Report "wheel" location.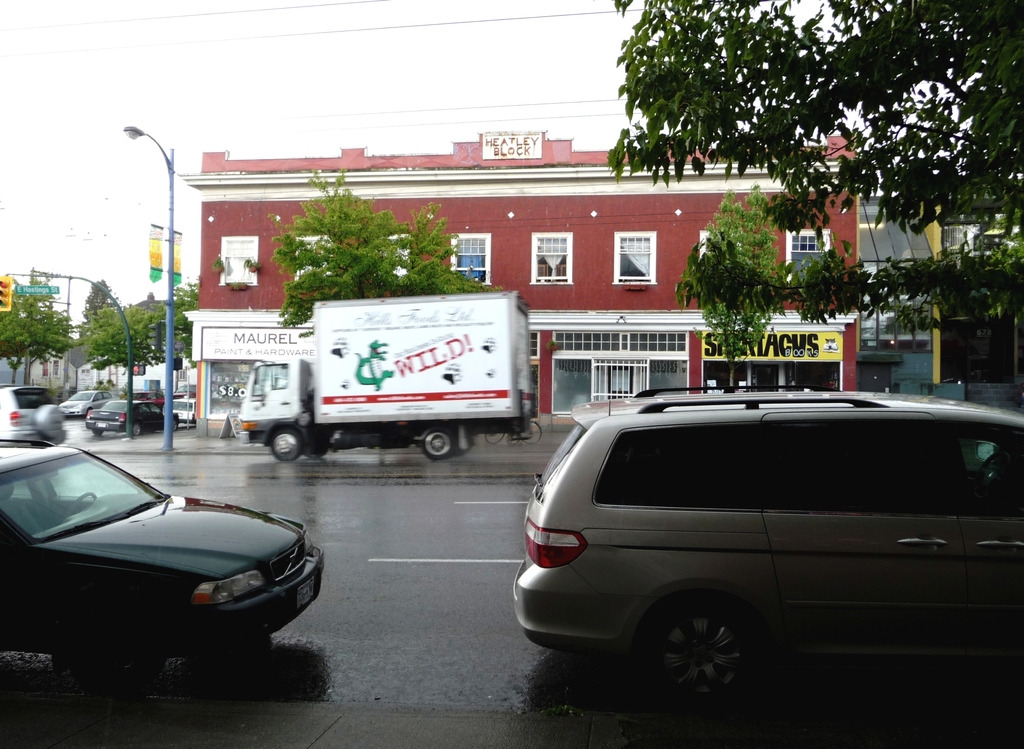
Report: left=66, top=490, right=96, bottom=526.
